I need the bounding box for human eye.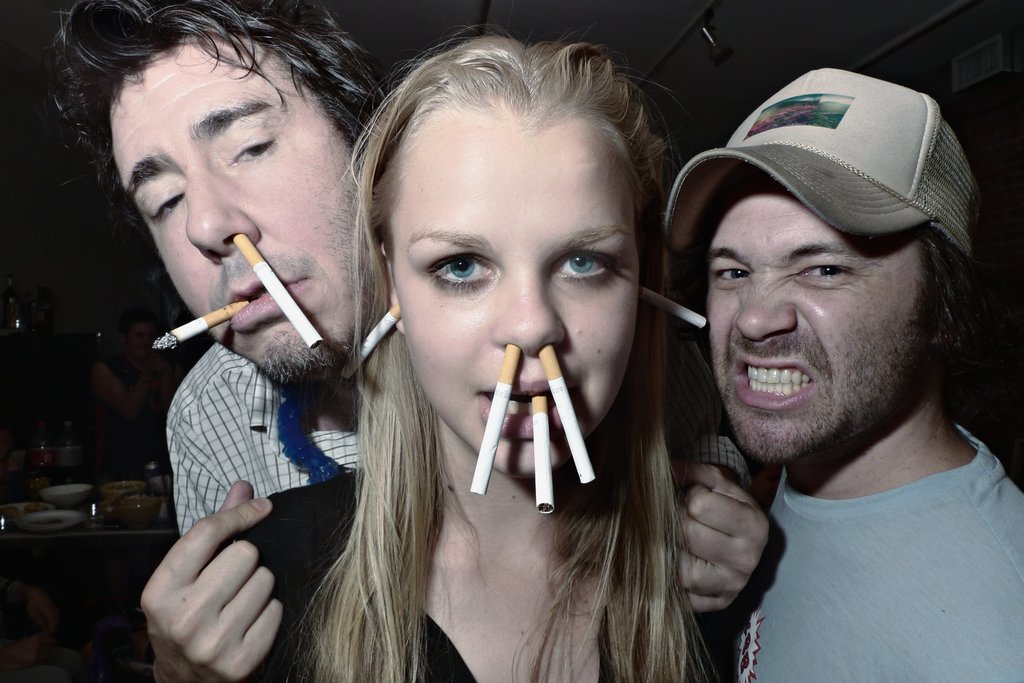
Here it is: left=549, top=243, right=620, bottom=289.
